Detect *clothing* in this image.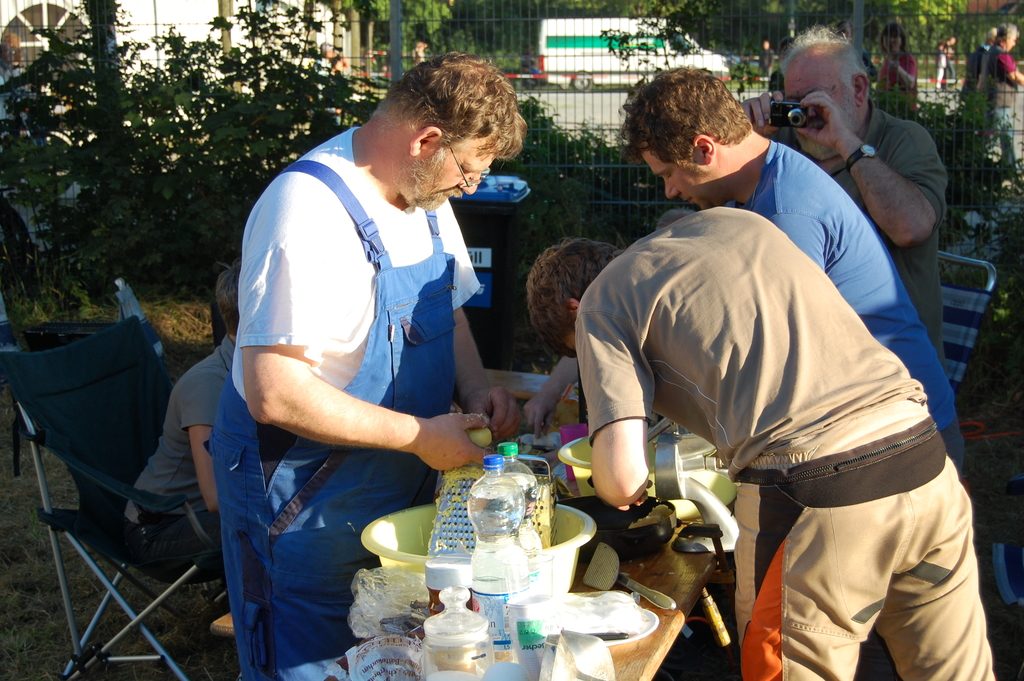
Detection: (left=122, top=332, right=227, bottom=570).
